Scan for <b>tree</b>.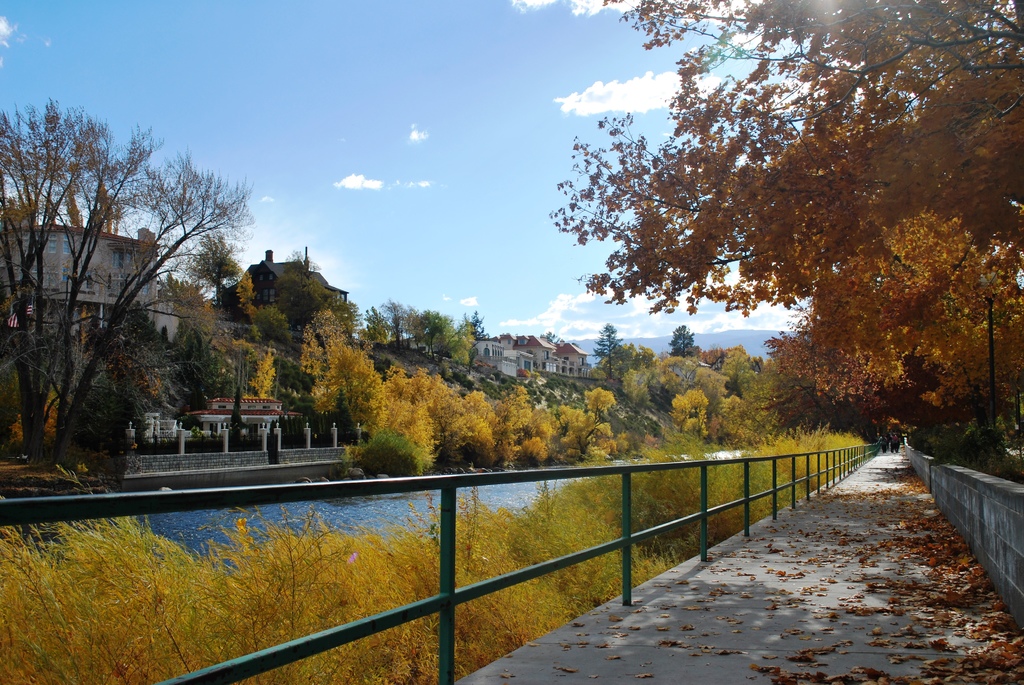
Scan result: [left=542, top=332, right=557, bottom=343].
